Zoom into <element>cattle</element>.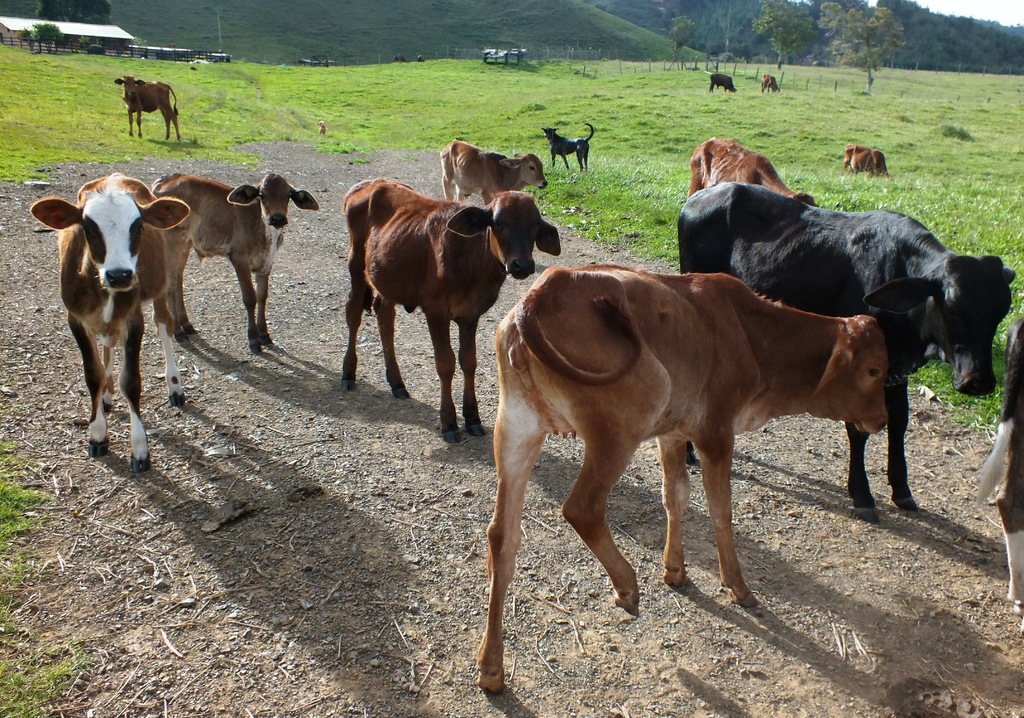
Zoom target: <region>490, 264, 881, 690</region>.
